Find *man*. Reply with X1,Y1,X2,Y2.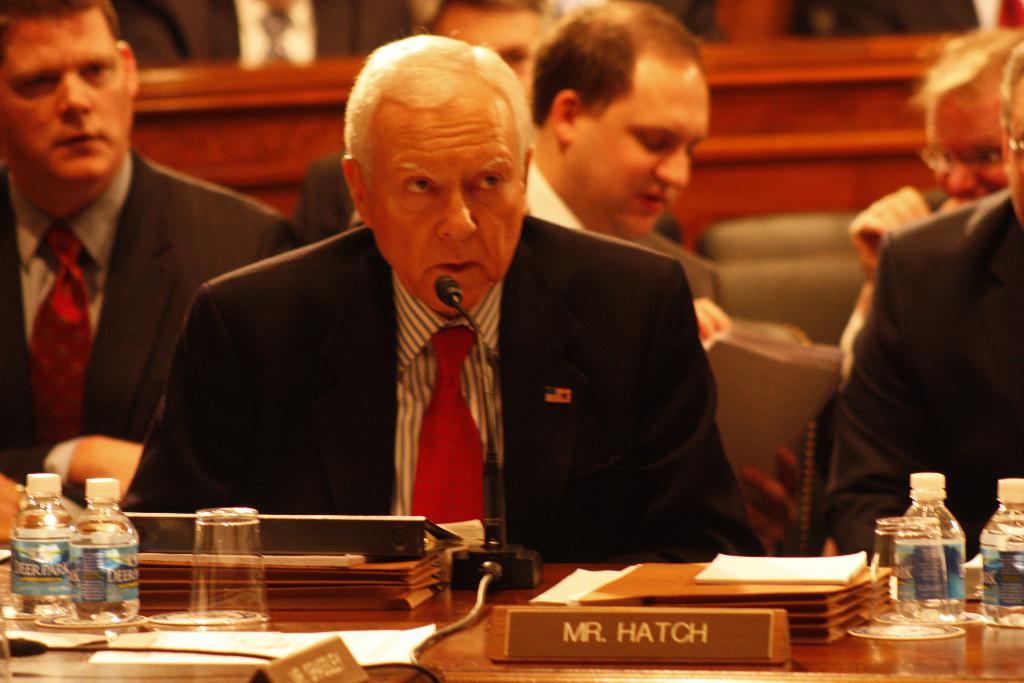
824,37,1023,564.
